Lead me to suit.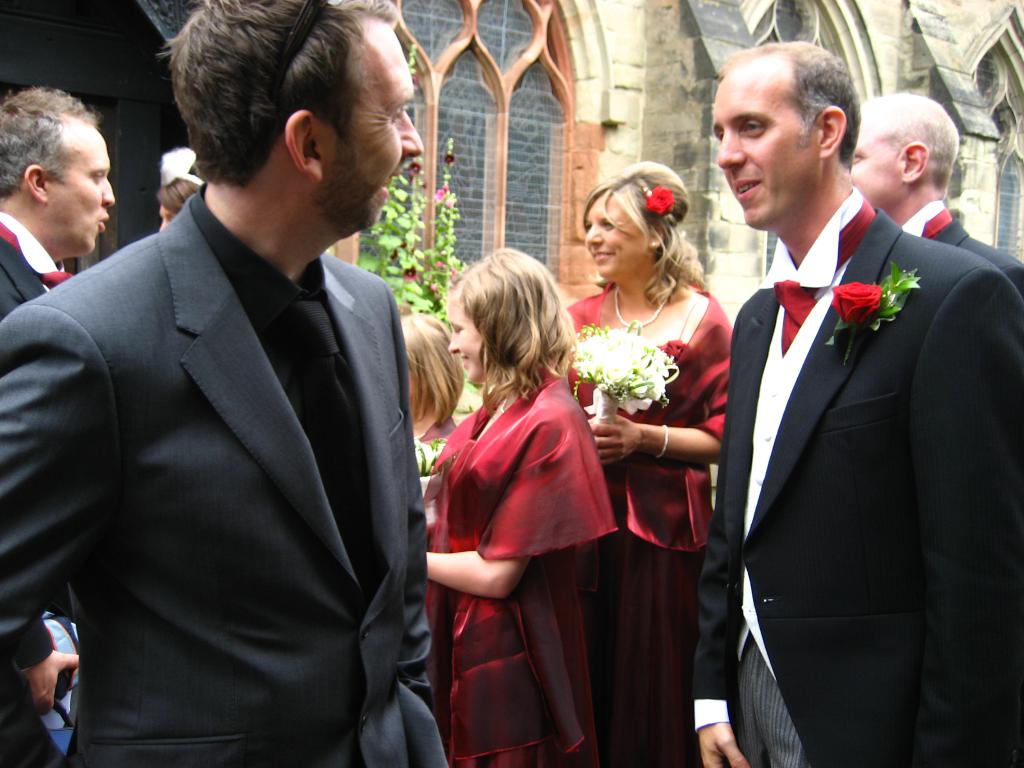
Lead to box=[0, 172, 456, 767].
